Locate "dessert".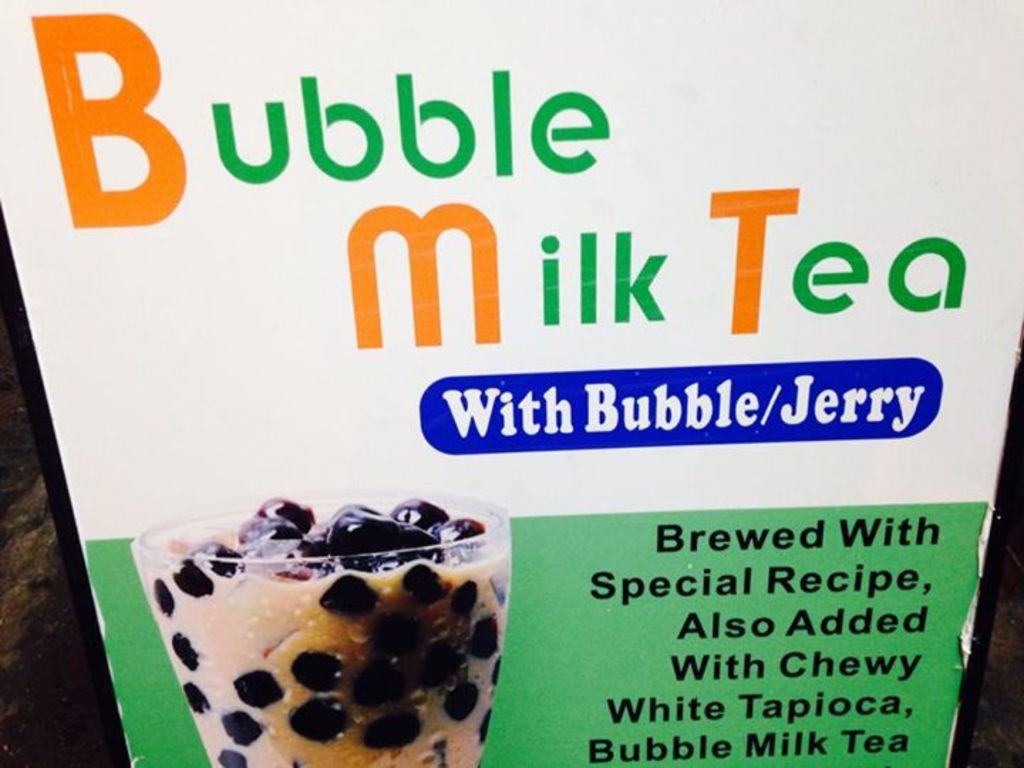
Bounding box: locate(124, 469, 486, 748).
